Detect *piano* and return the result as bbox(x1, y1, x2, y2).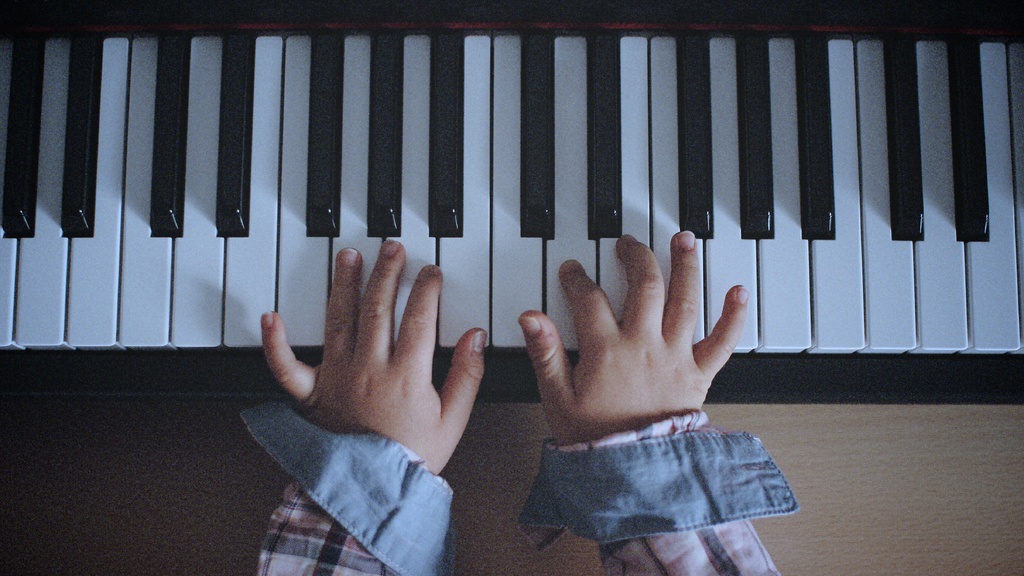
bbox(2, 7, 1023, 404).
